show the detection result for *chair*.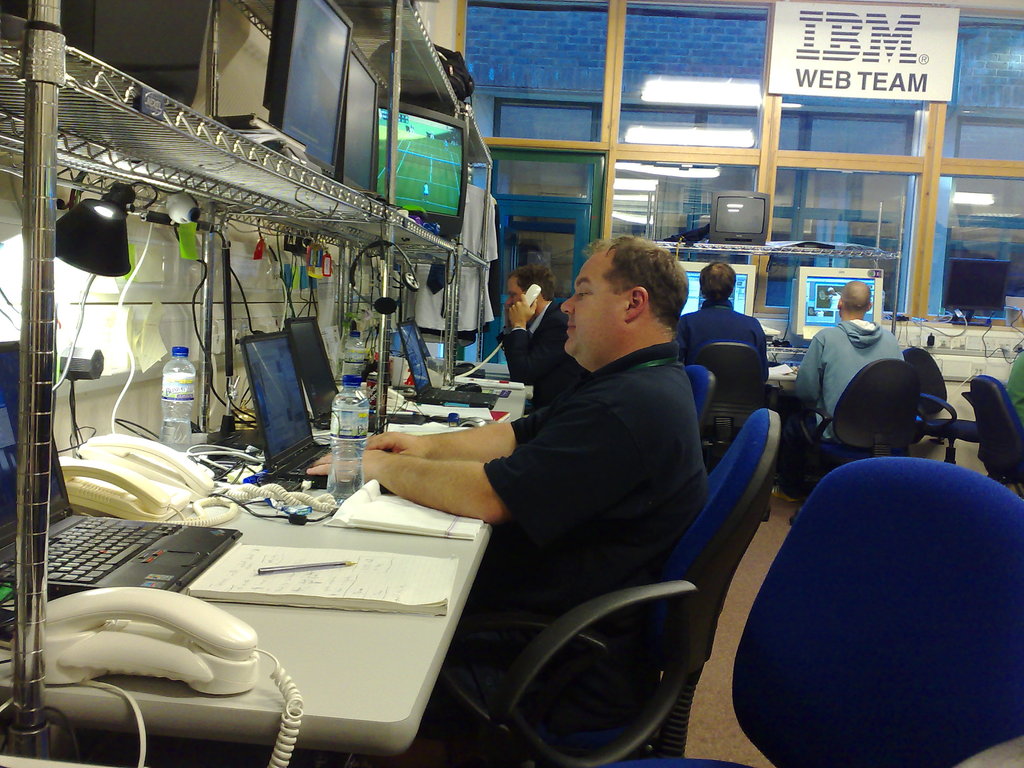
675, 361, 721, 430.
